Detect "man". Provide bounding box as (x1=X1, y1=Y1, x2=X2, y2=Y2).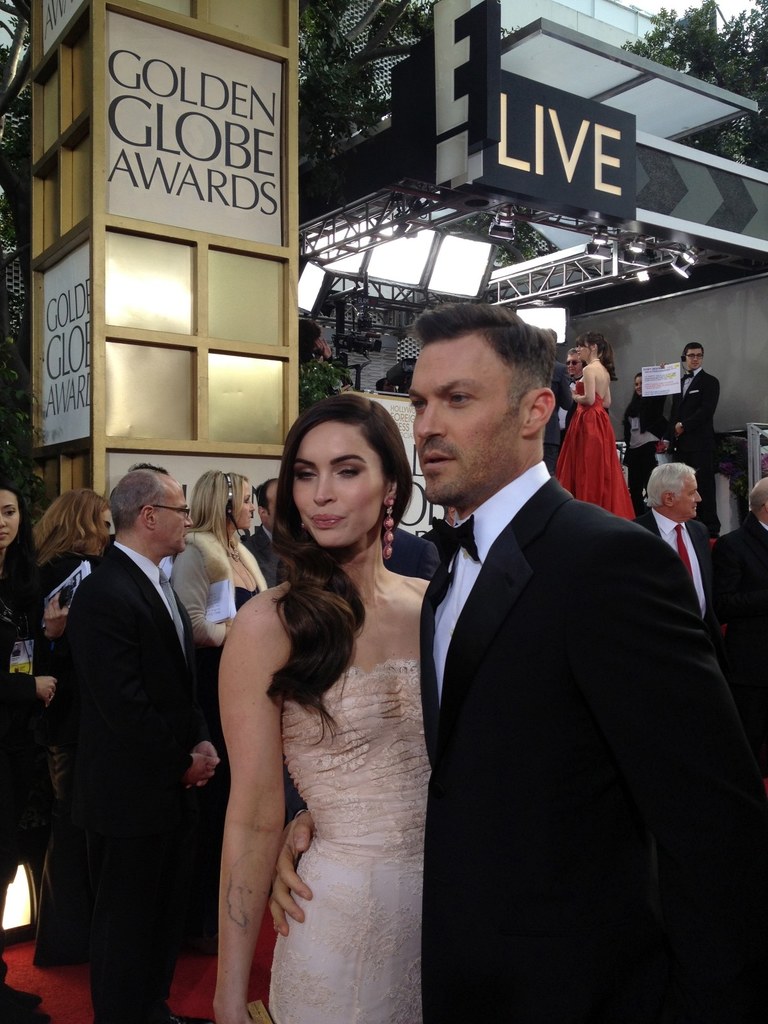
(x1=634, y1=462, x2=731, y2=643).
